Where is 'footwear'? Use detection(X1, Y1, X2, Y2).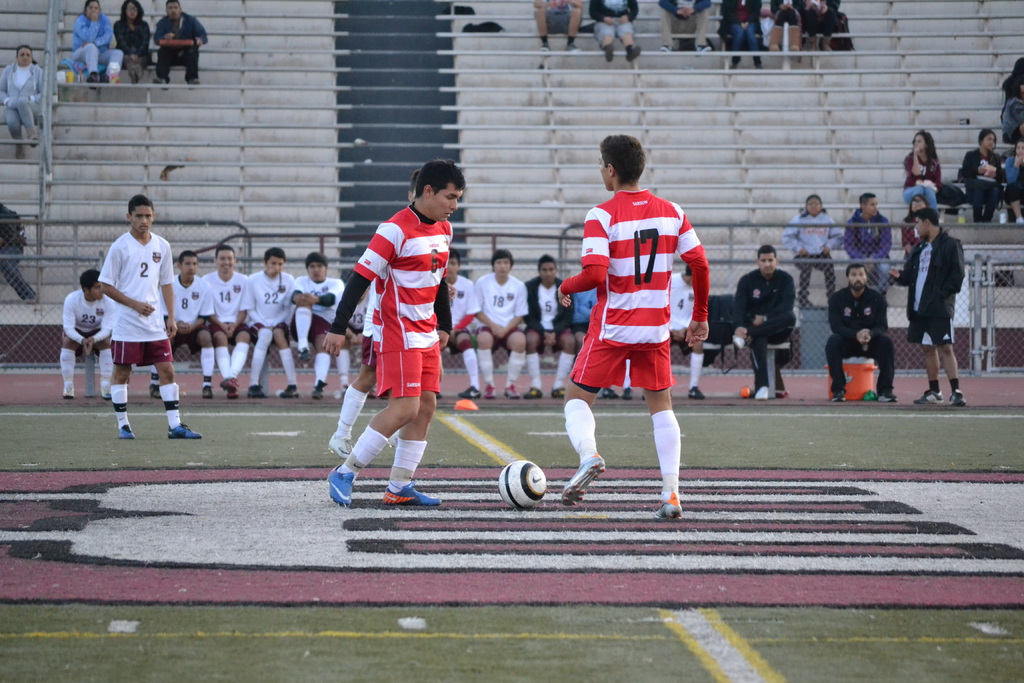
detection(220, 375, 239, 391).
